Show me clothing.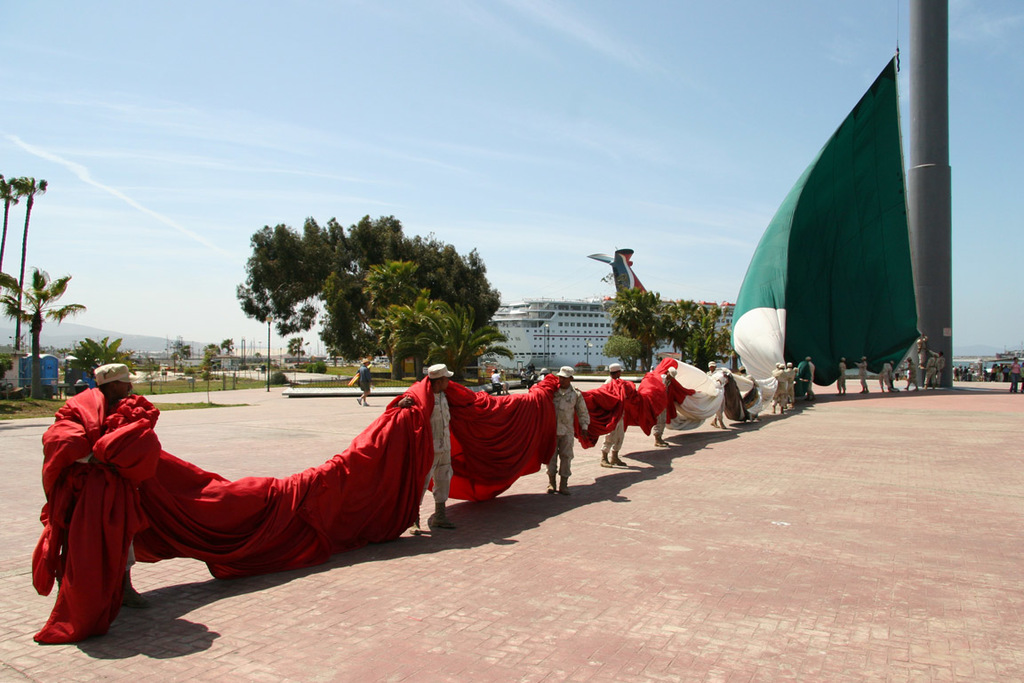
clothing is here: bbox=(528, 364, 534, 370).
